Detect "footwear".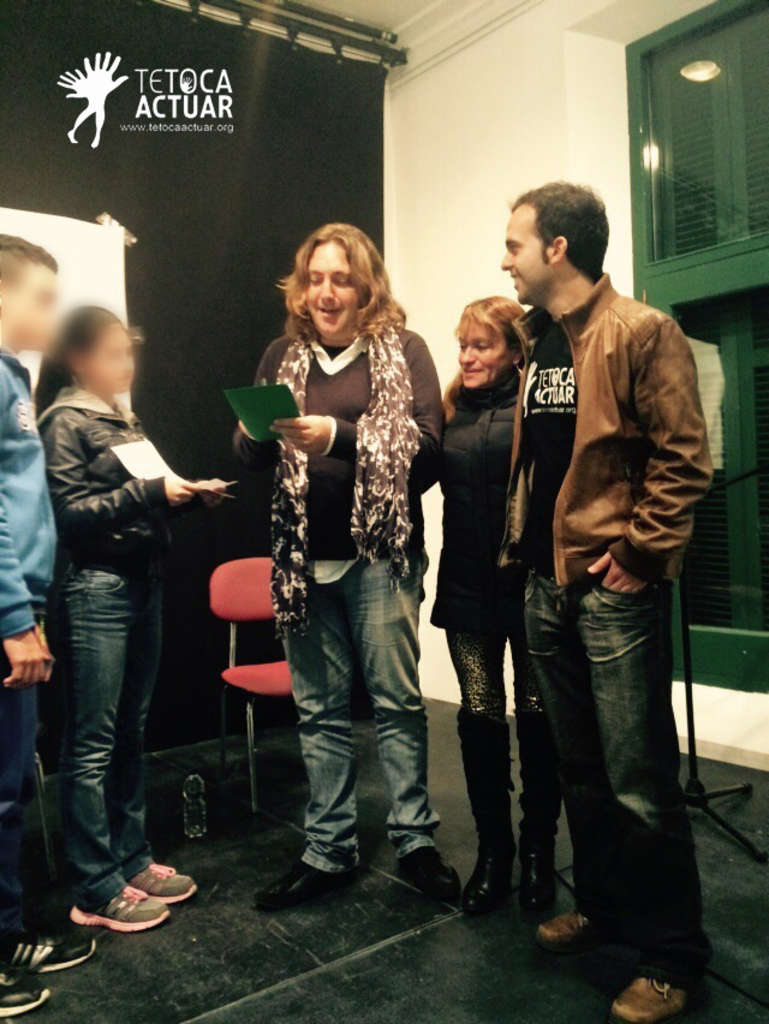
Detected at select_region(529, 906, 597, 947).
